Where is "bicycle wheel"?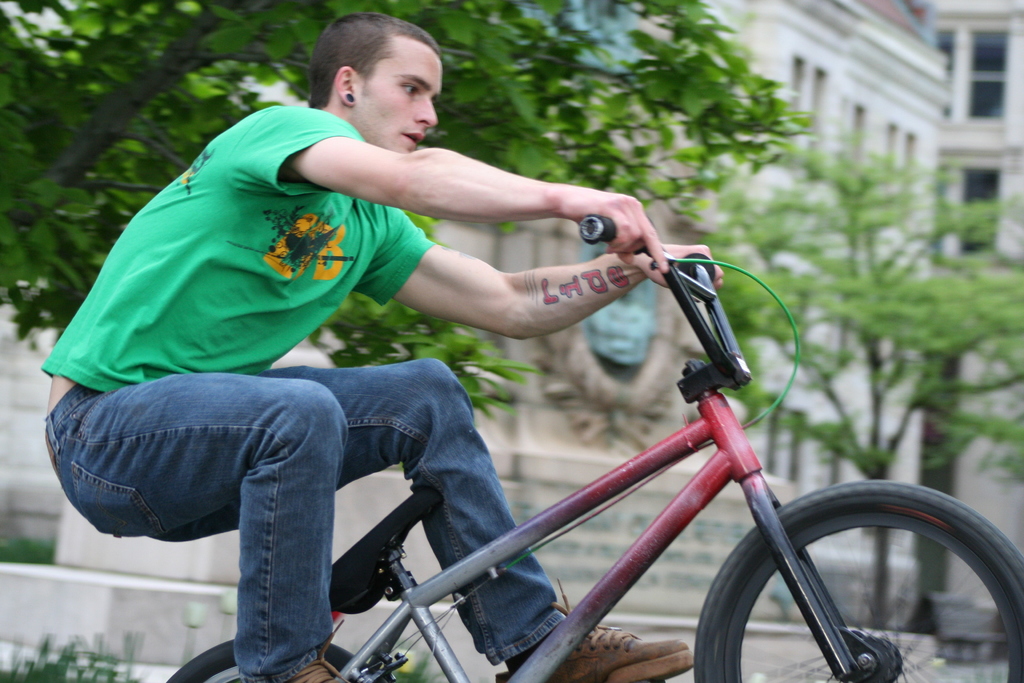
164/639/354/682.
